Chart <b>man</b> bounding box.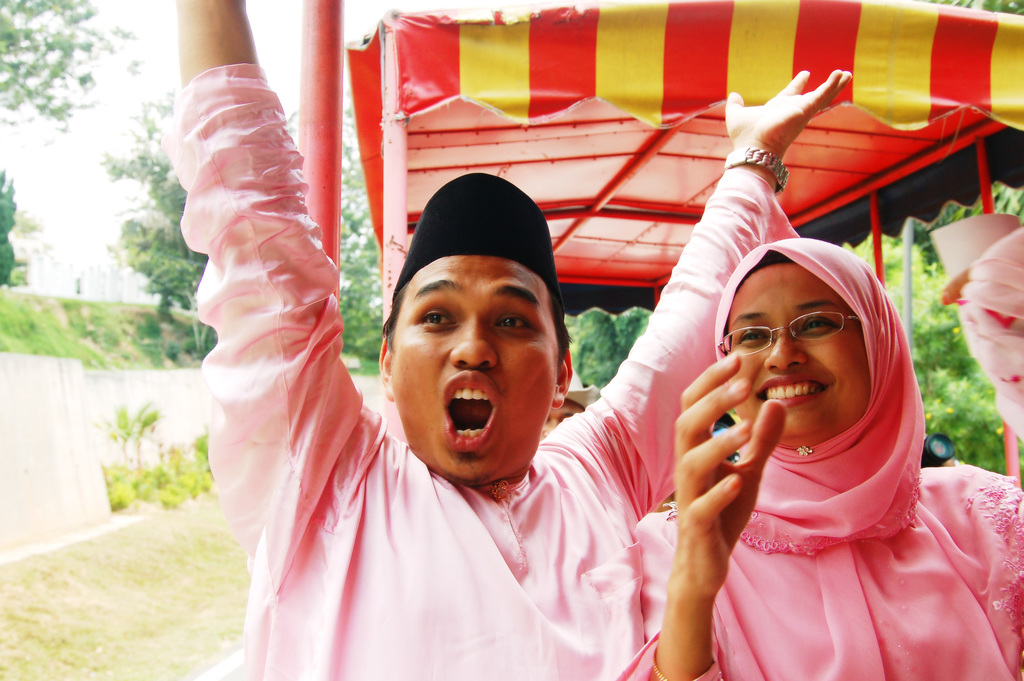
Charted: select_region(157, 0, 850, 680).
